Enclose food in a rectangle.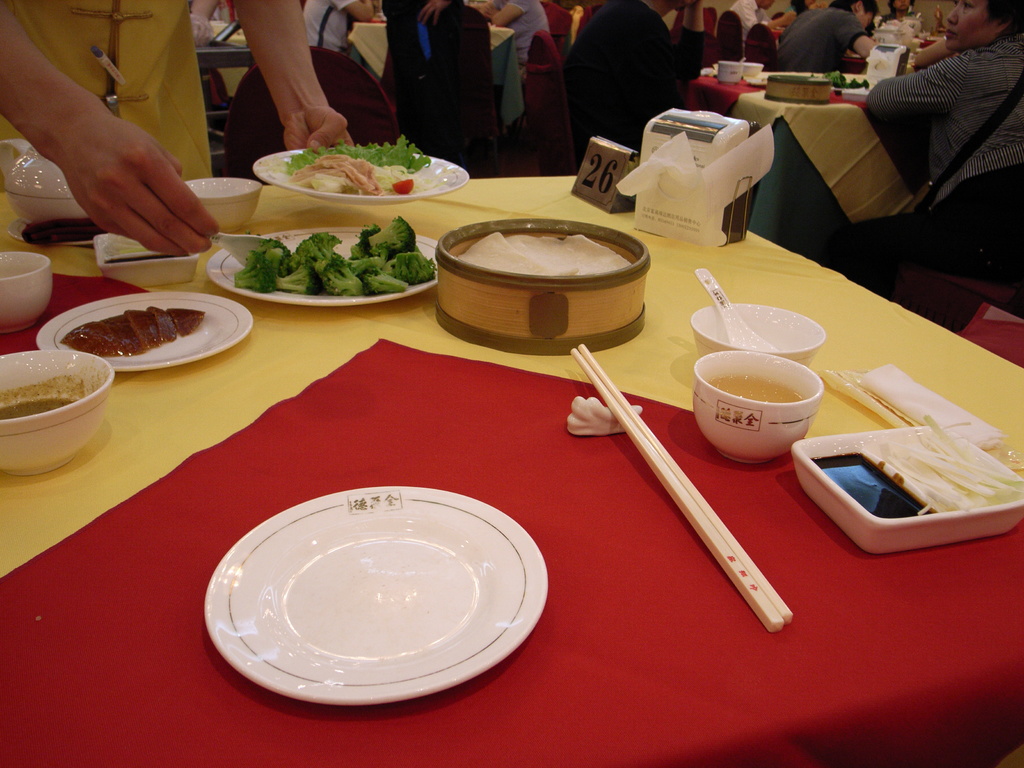
(x1=456, y1=229, x2=632, y2=277).
